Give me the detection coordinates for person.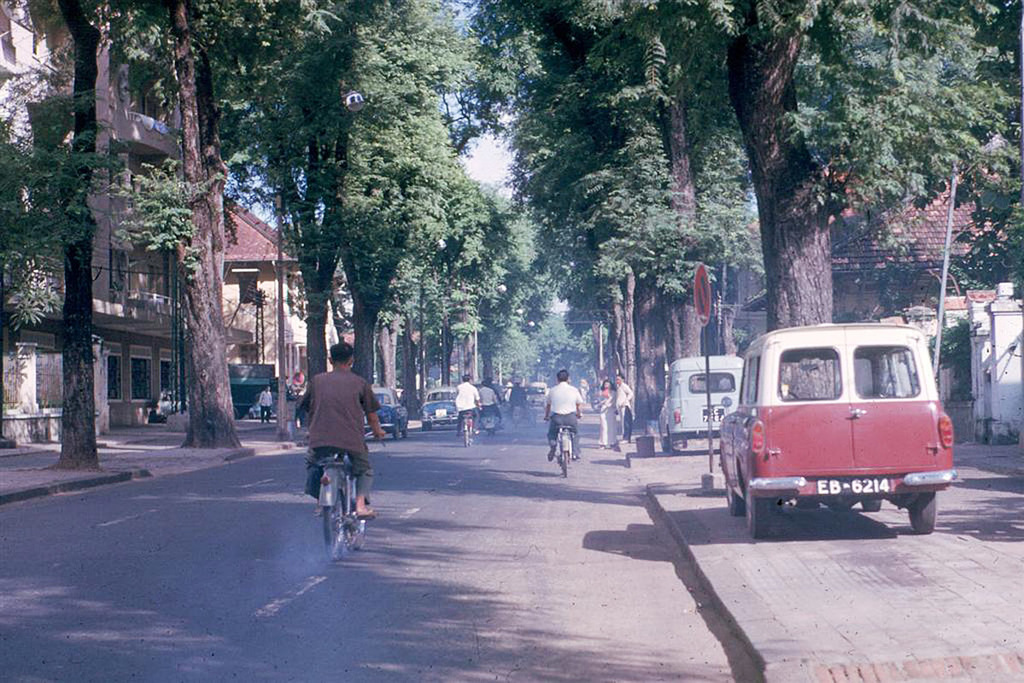
260:387:272:428.
